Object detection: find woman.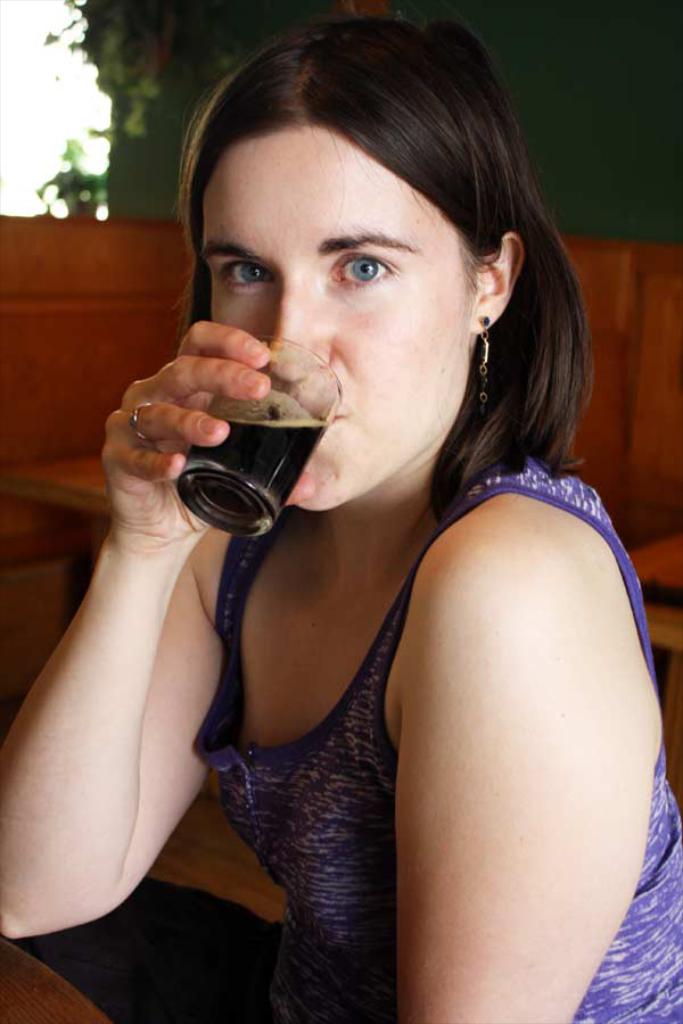
l=61, t=39, r=672, b=997.
